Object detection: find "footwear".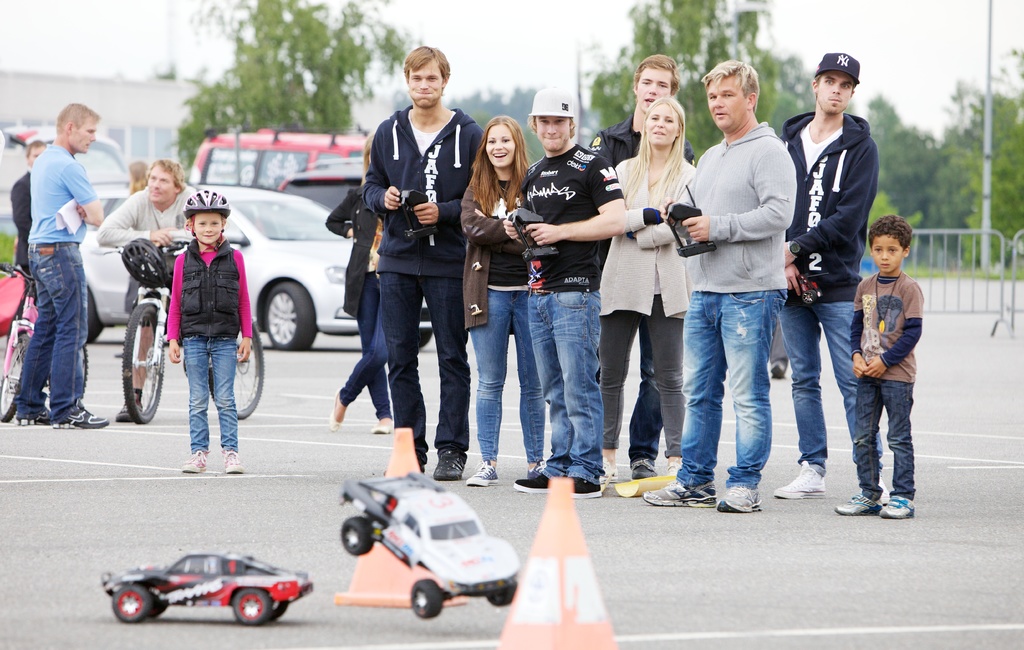
locate(666, 456, 676, 475).
